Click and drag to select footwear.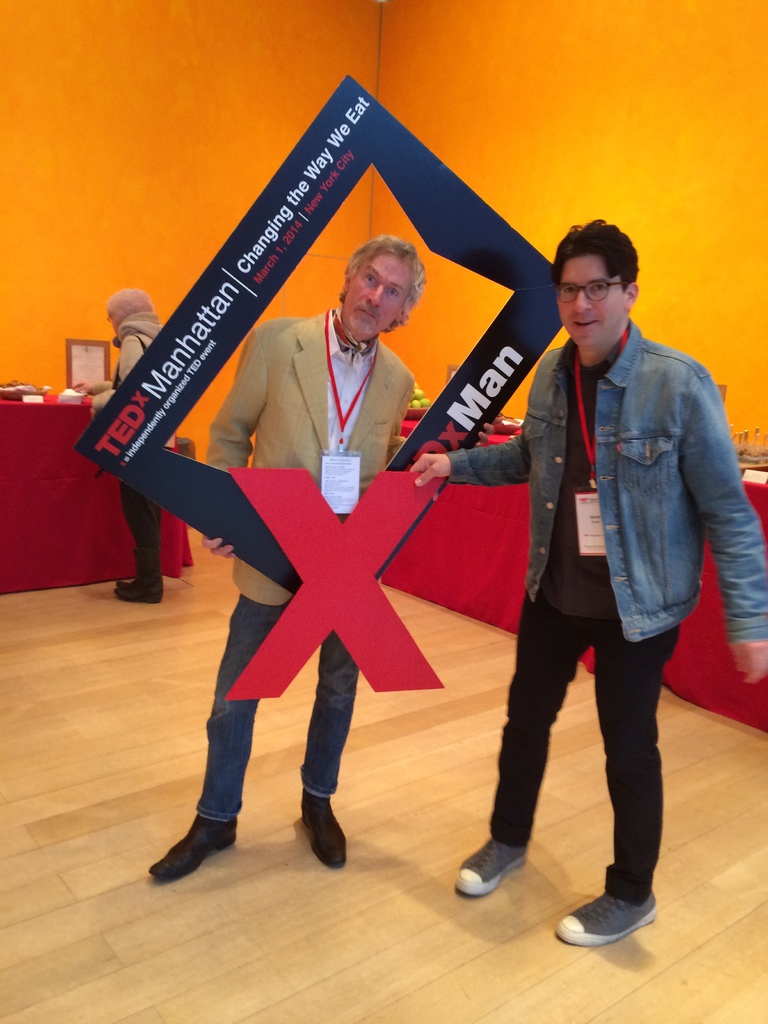
Selection: 454 837 525 899.
